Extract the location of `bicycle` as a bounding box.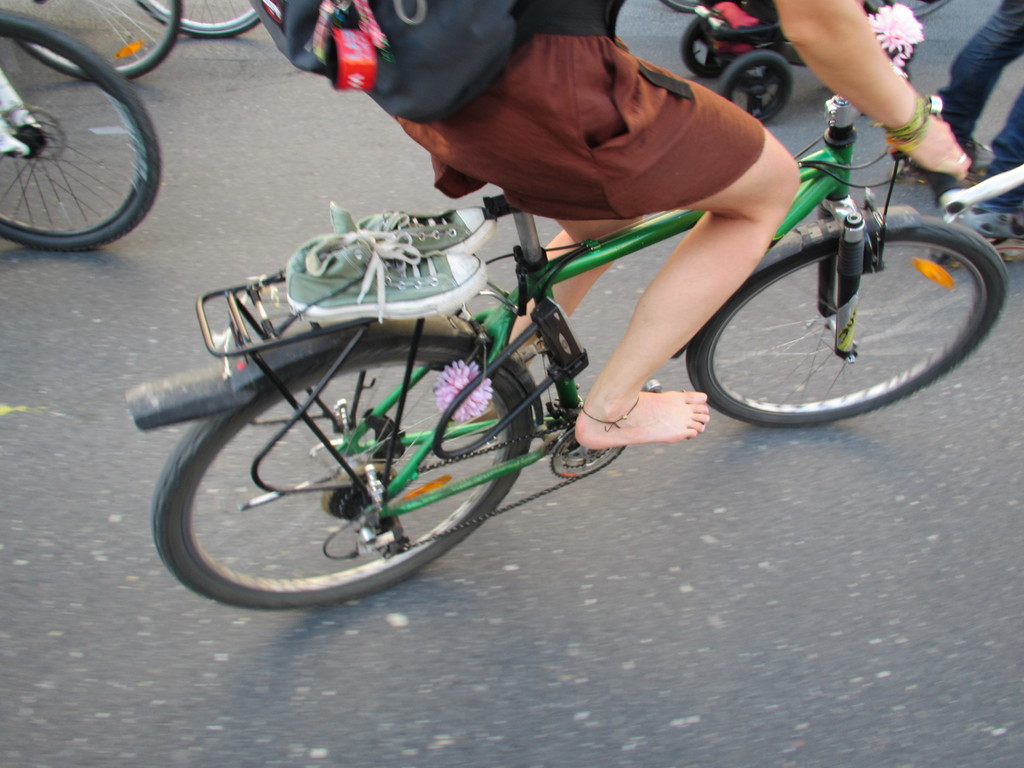
[left=122, top=65, right=1012, bottom=607].
